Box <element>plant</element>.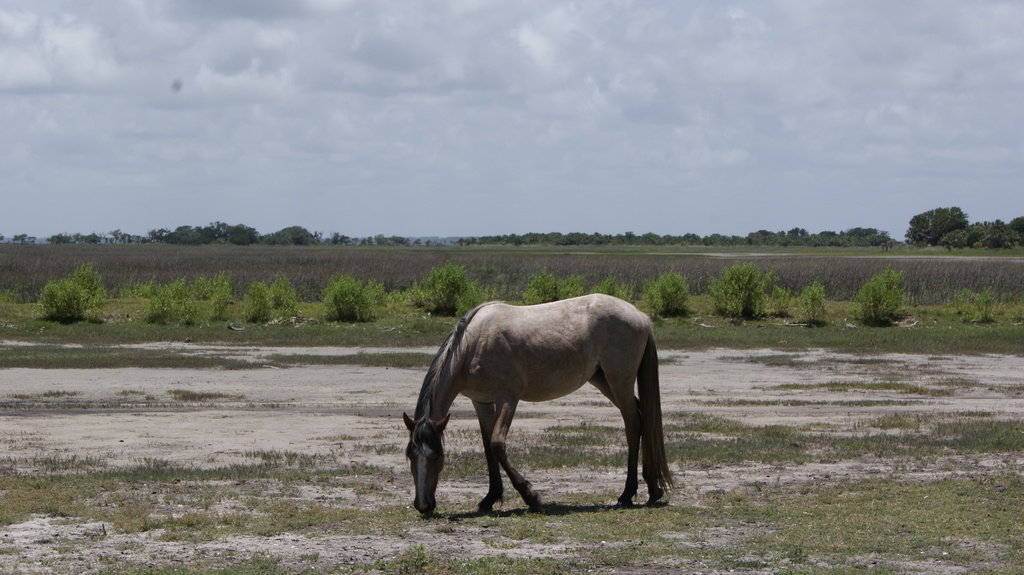
rect(855, 261, 911, 331).
